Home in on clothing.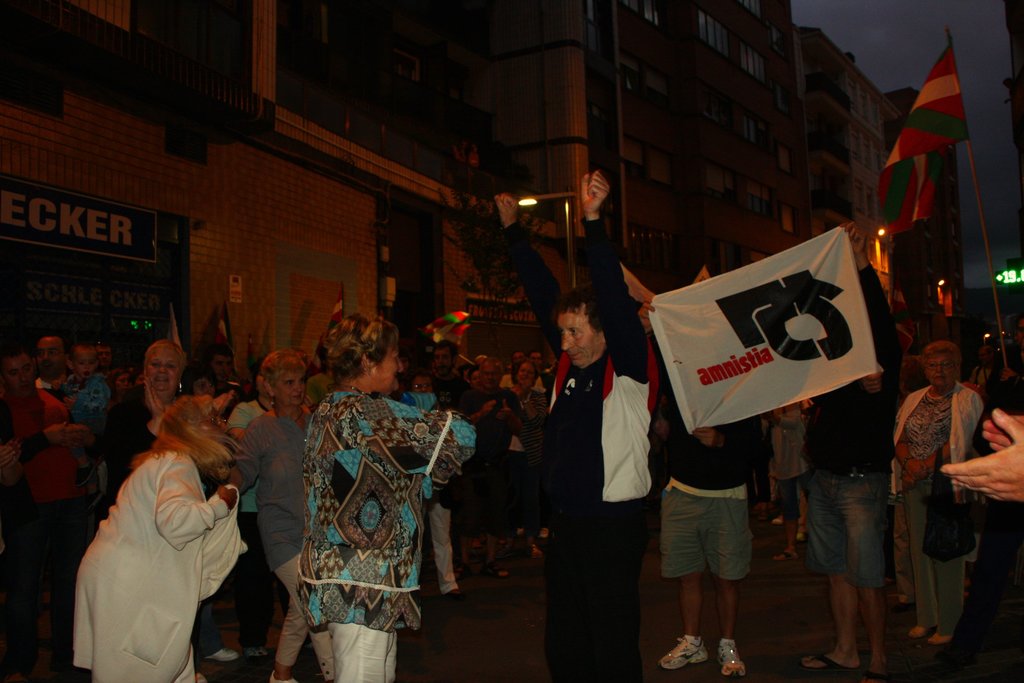
Homed in at [left=892, top=383, right=996, bottom=638].
